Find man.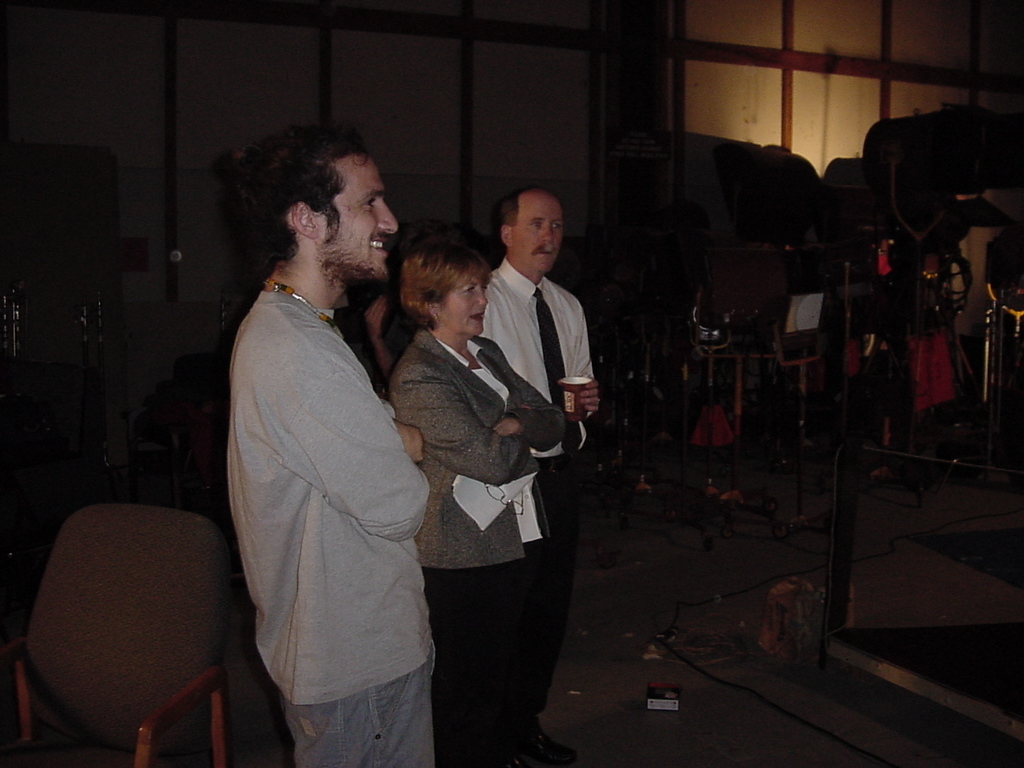
225 130 437 767.
